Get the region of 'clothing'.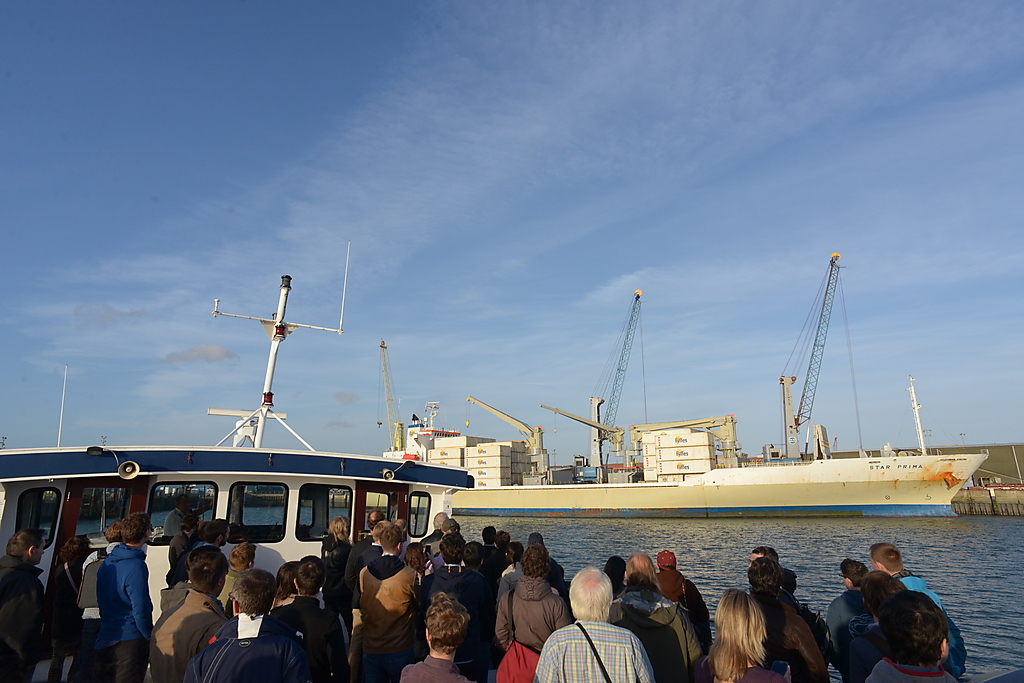
{"left": 699, "top": 658, "right": 793, "bottom": 682}.
